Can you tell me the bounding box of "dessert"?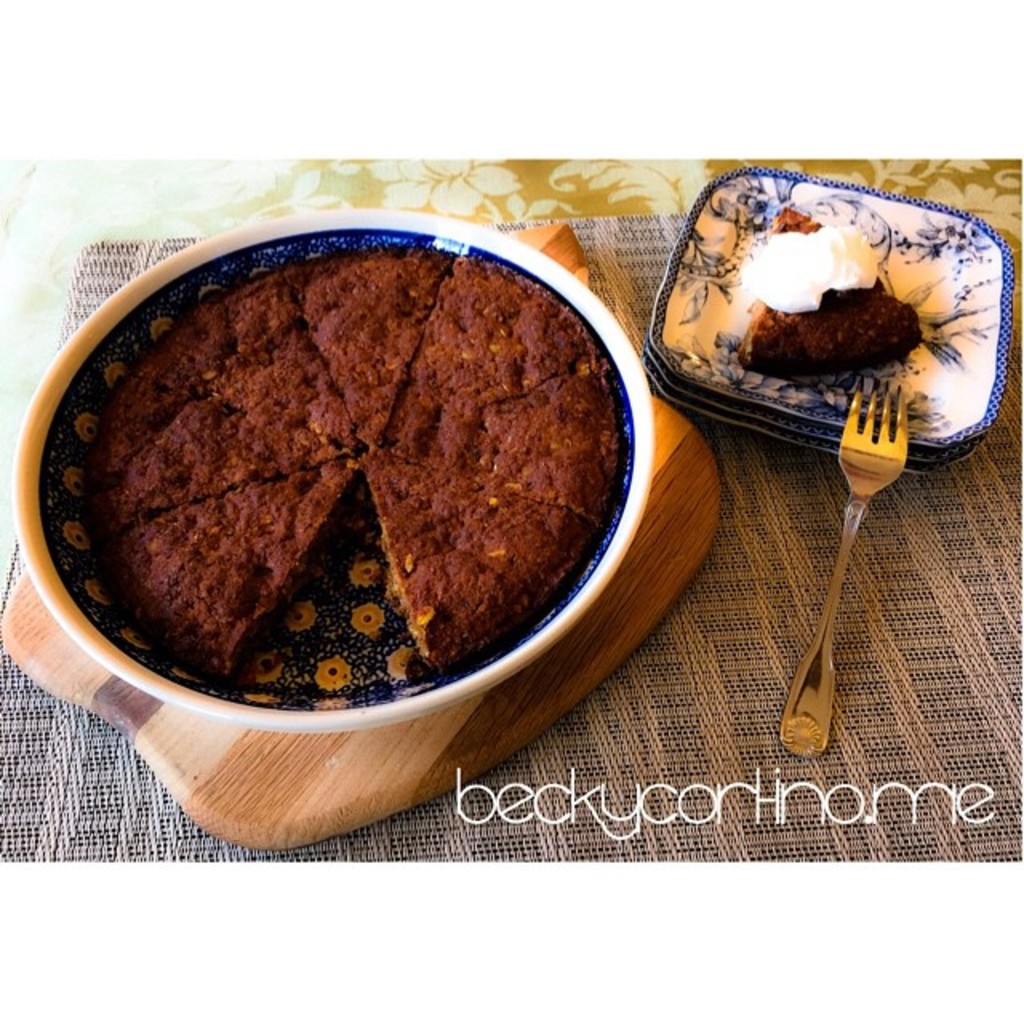
x1=29, y1=282, x2=675, y2=762.
